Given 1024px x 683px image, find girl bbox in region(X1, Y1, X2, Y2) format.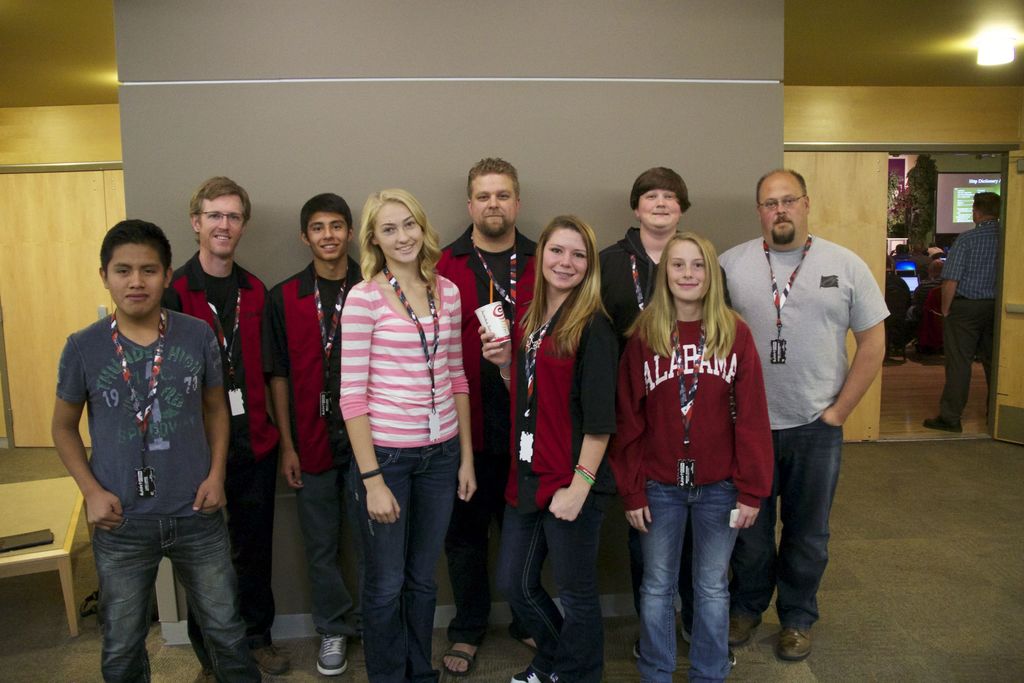
region(476, 217, 618, 682).
